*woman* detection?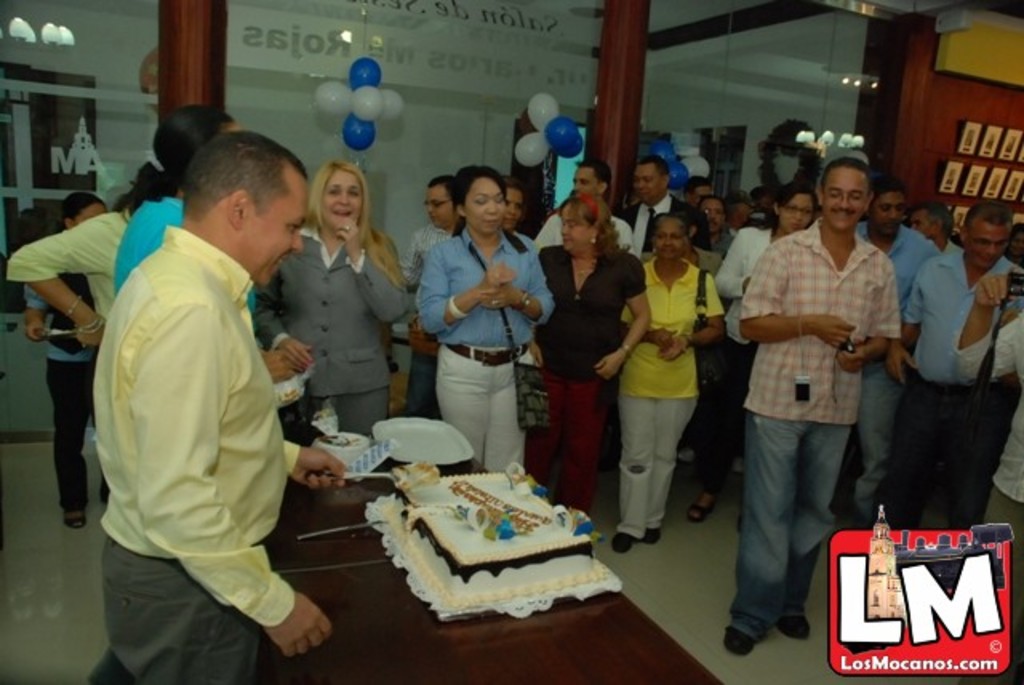
box(621, 208, 731, 555)
